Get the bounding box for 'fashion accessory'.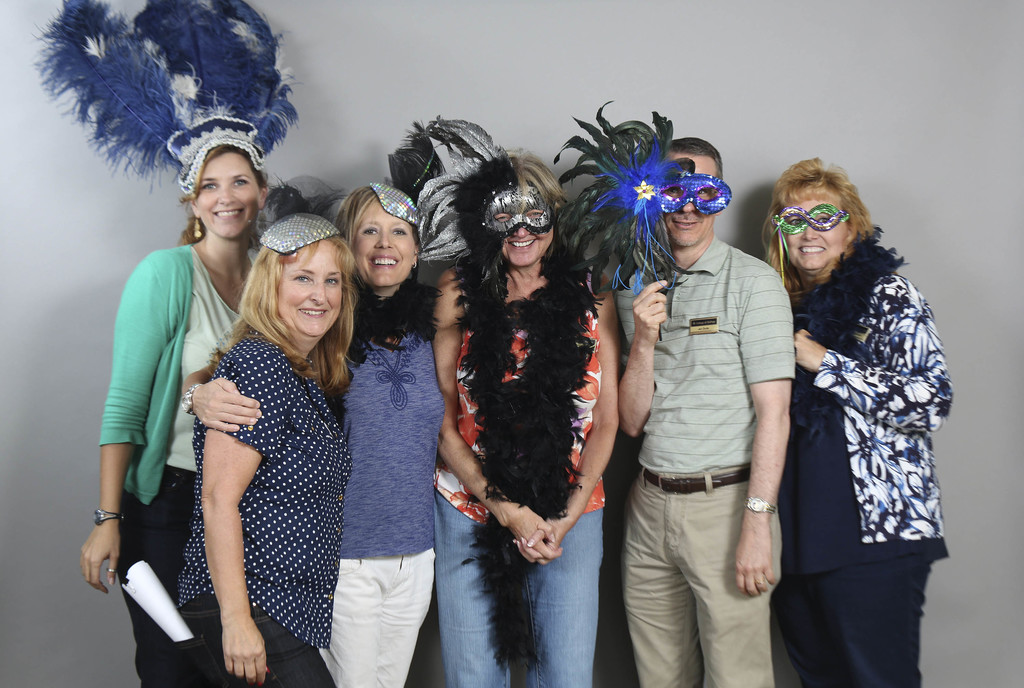
detection(90, 514, 120, 519).
